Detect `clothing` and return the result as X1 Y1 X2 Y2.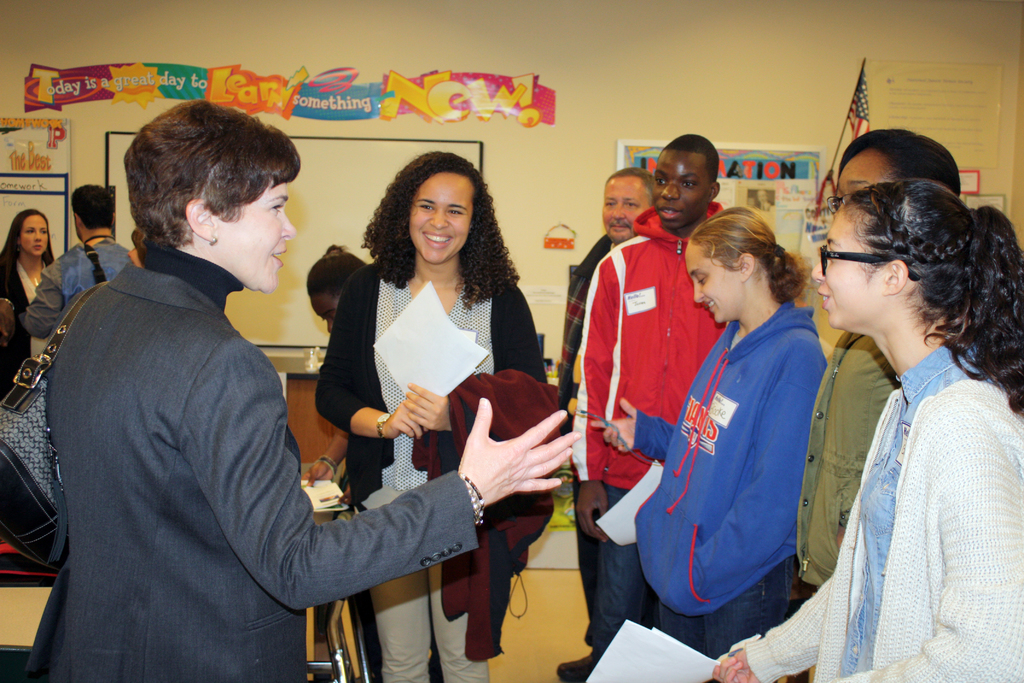
22 231 480 682.
